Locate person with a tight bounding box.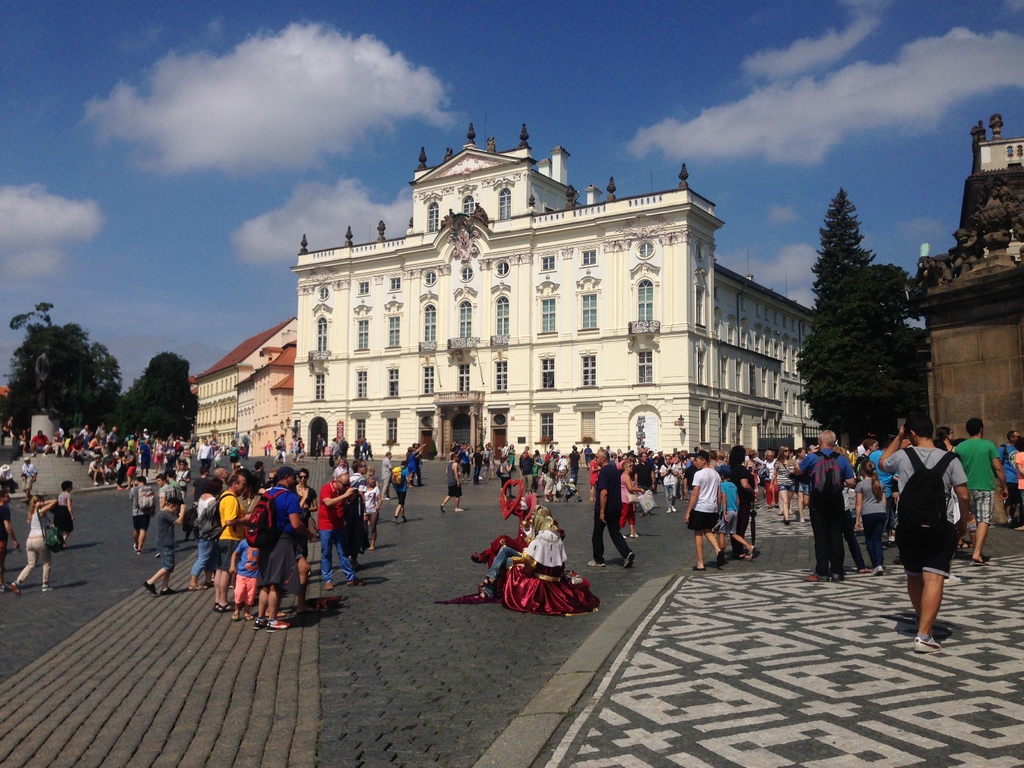
[23, 458, 36, 490].
